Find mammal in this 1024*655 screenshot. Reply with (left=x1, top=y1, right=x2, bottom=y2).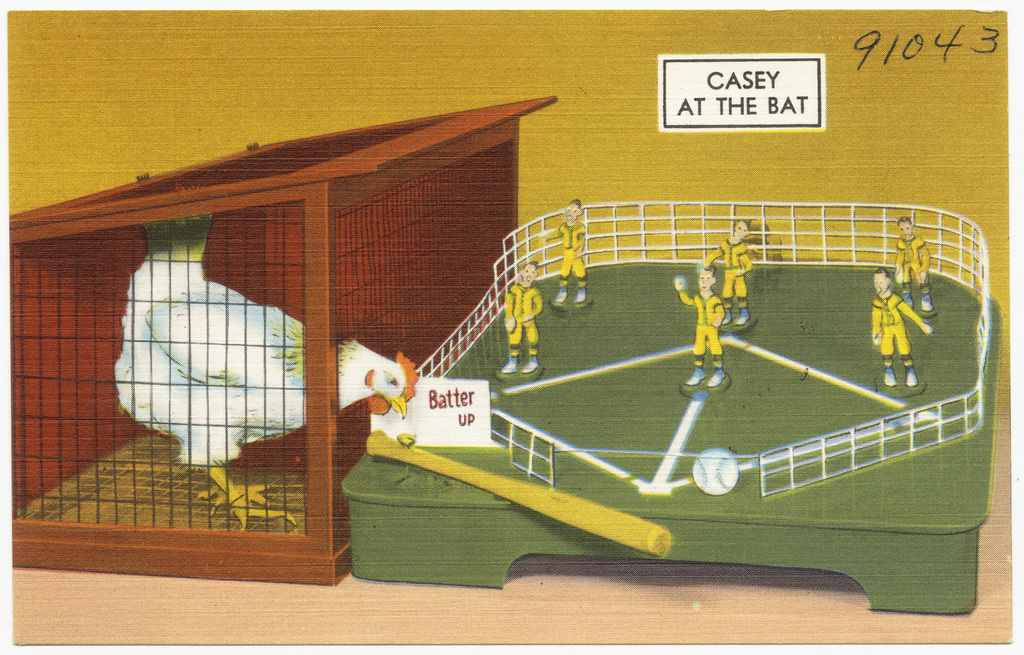
(left=897, top=214, right=928, bottom=315).
